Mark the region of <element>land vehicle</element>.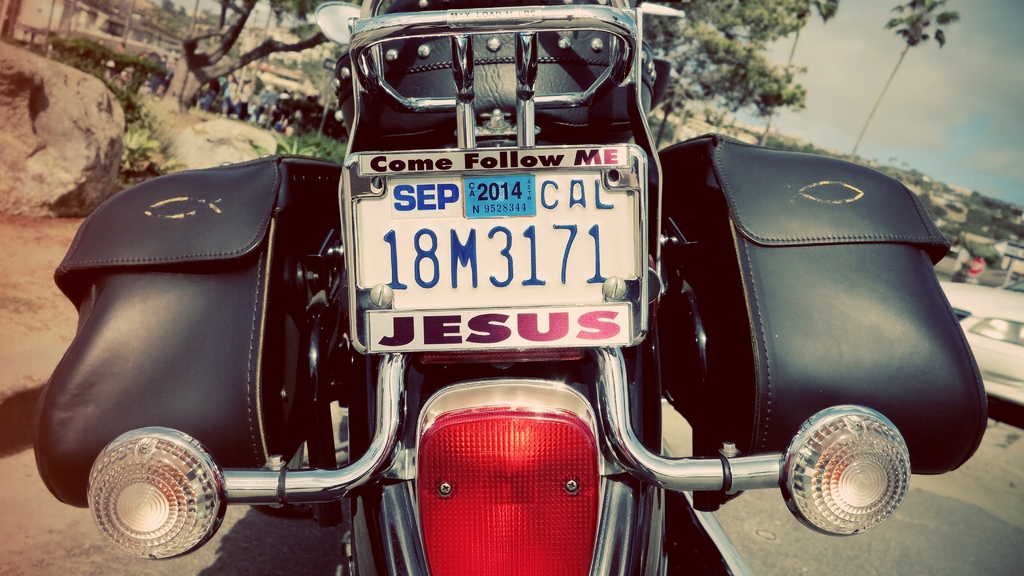
Region: x1=47, y1=38, x2=1018, y2=545.
